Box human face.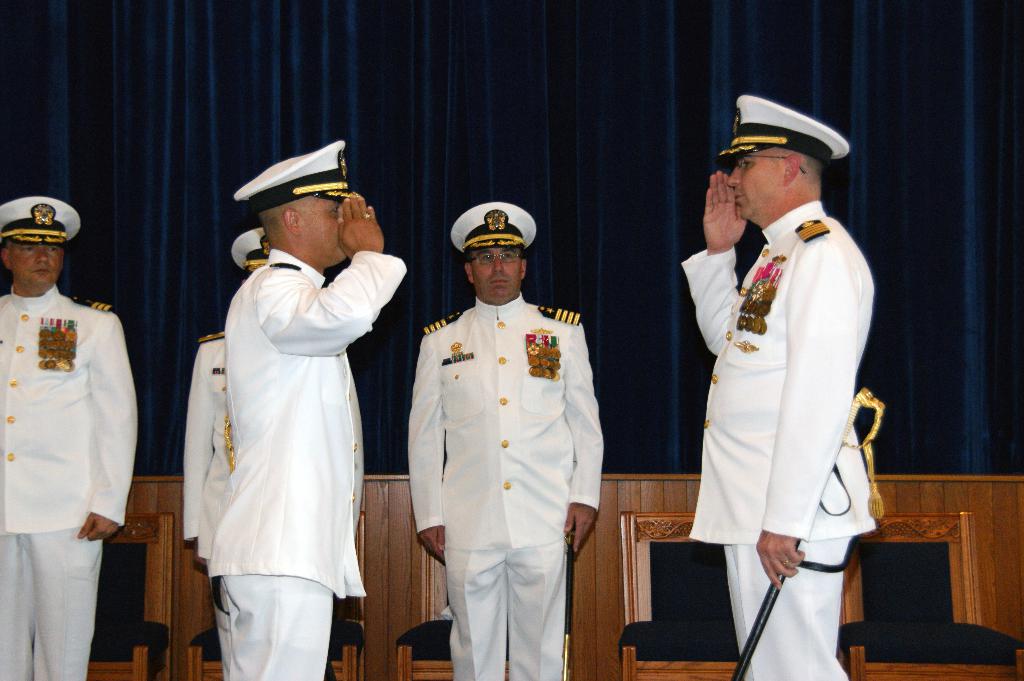
x1=8 y1=243 x2=61 y2=285.
